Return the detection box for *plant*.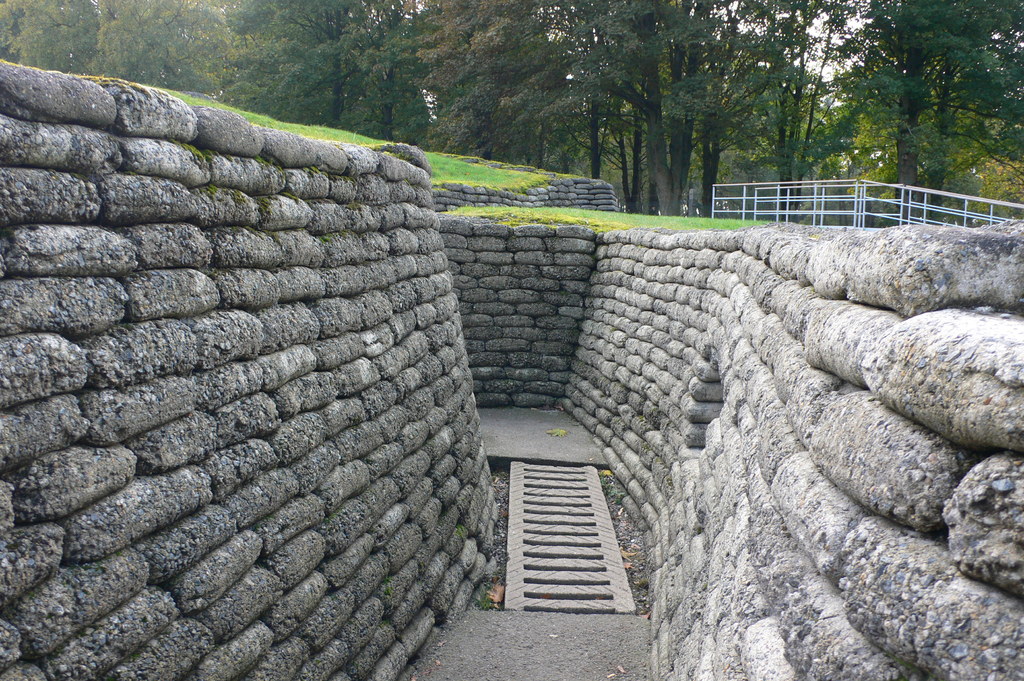
bbox(320, 230, 335, 247).
